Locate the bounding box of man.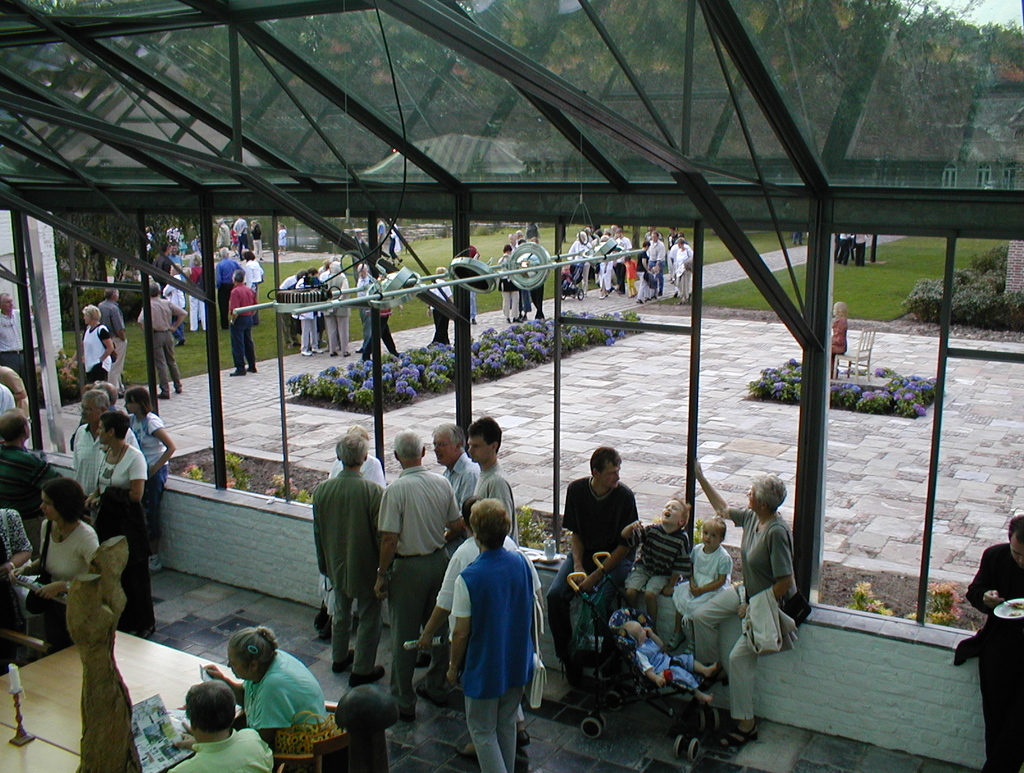
Bounding box: [0, 292, 26, 389].
